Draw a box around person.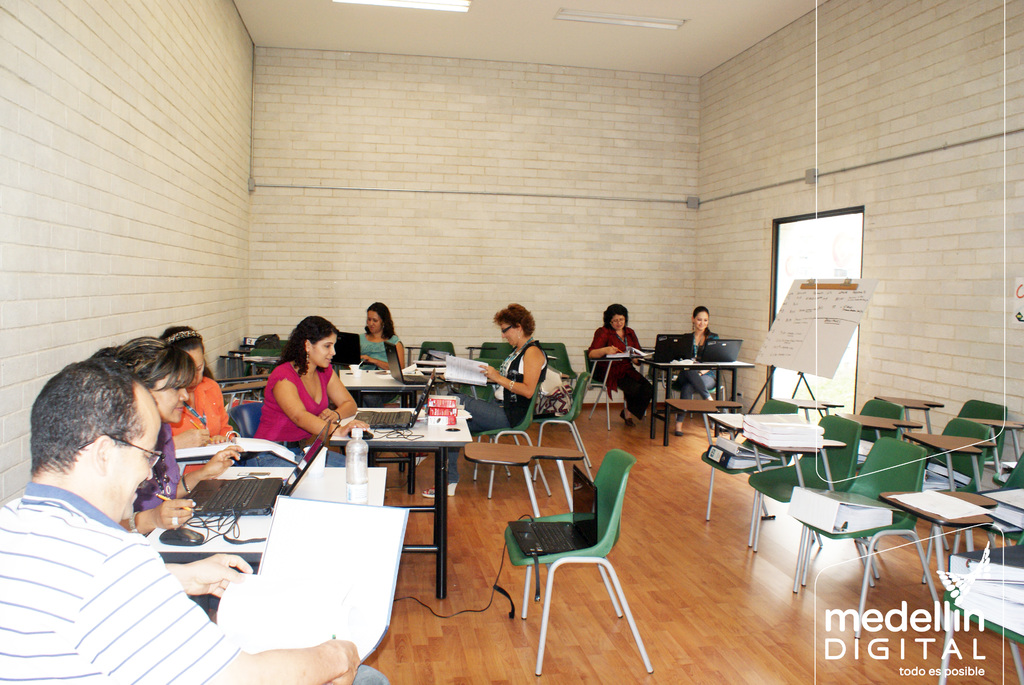
0,360,391,684.
